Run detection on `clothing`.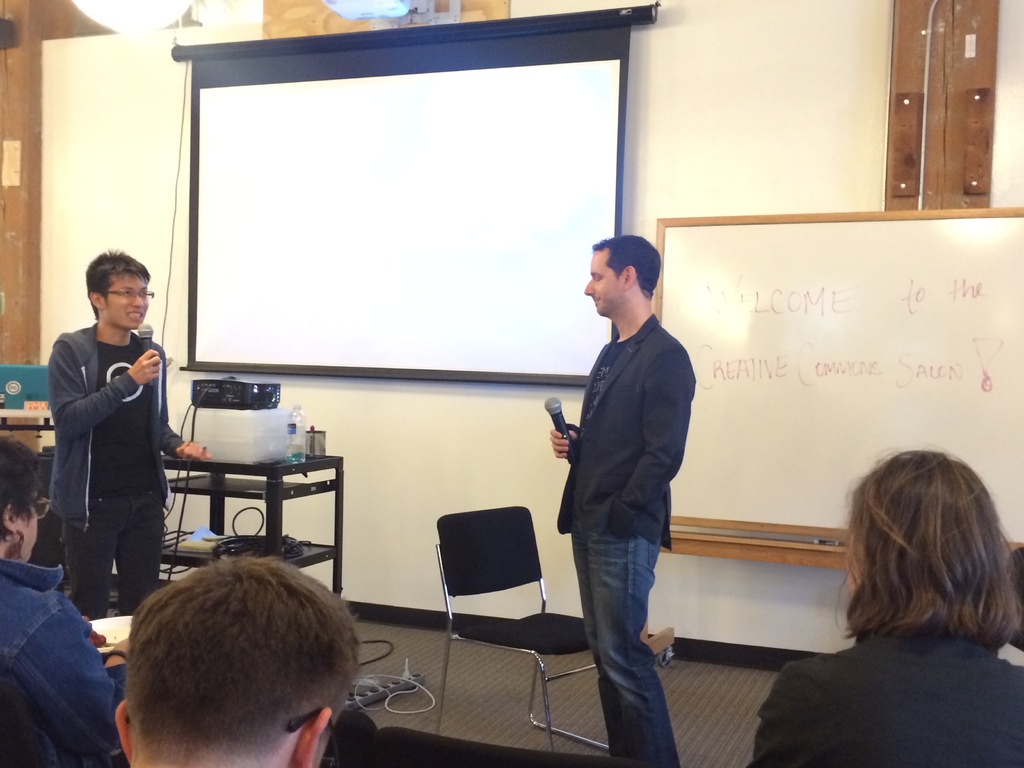
Result: 559, 306, 704, 767.
